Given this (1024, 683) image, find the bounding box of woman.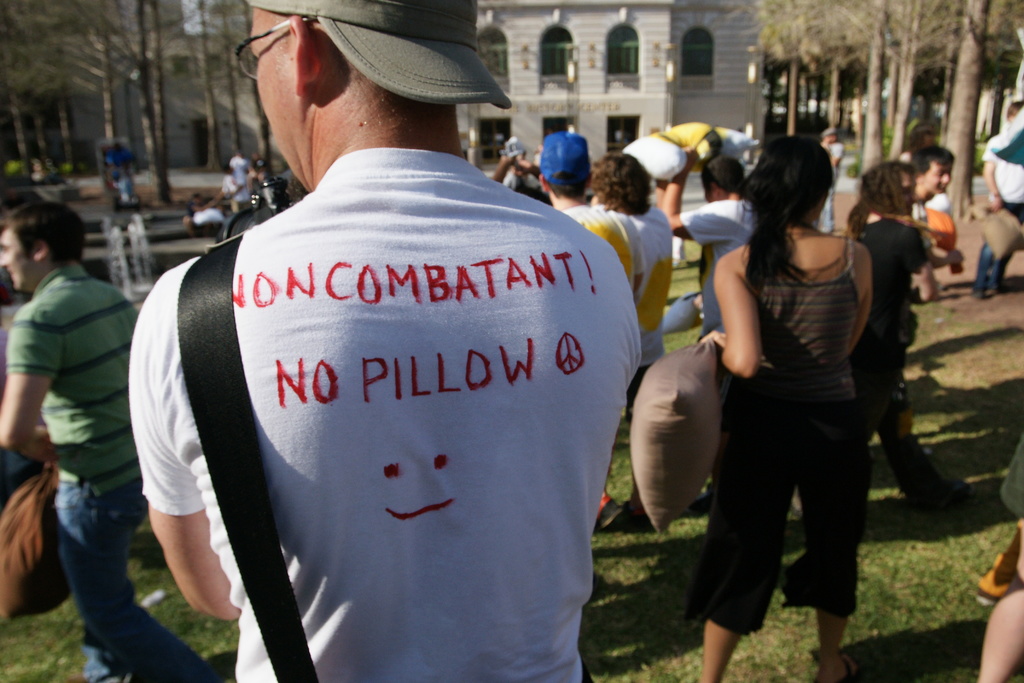
pyautogui.locateOnScreen(690, 131, 883, 682).
